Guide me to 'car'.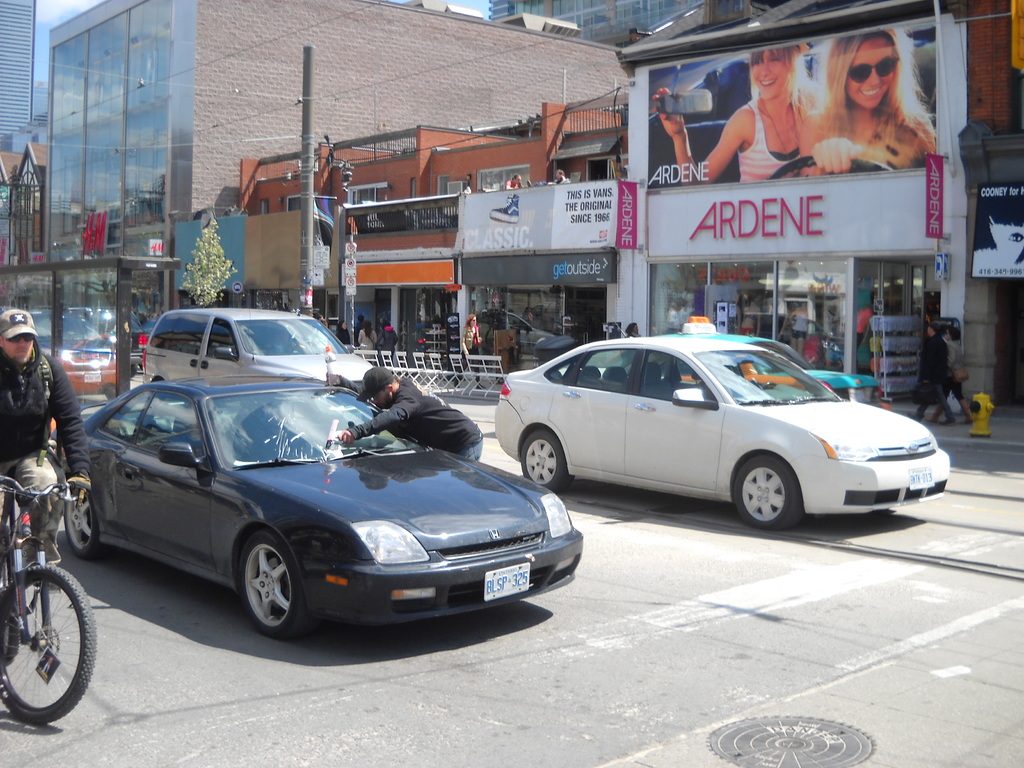
Guidance: x1=491, y1=316, x2=947, y2=520.
